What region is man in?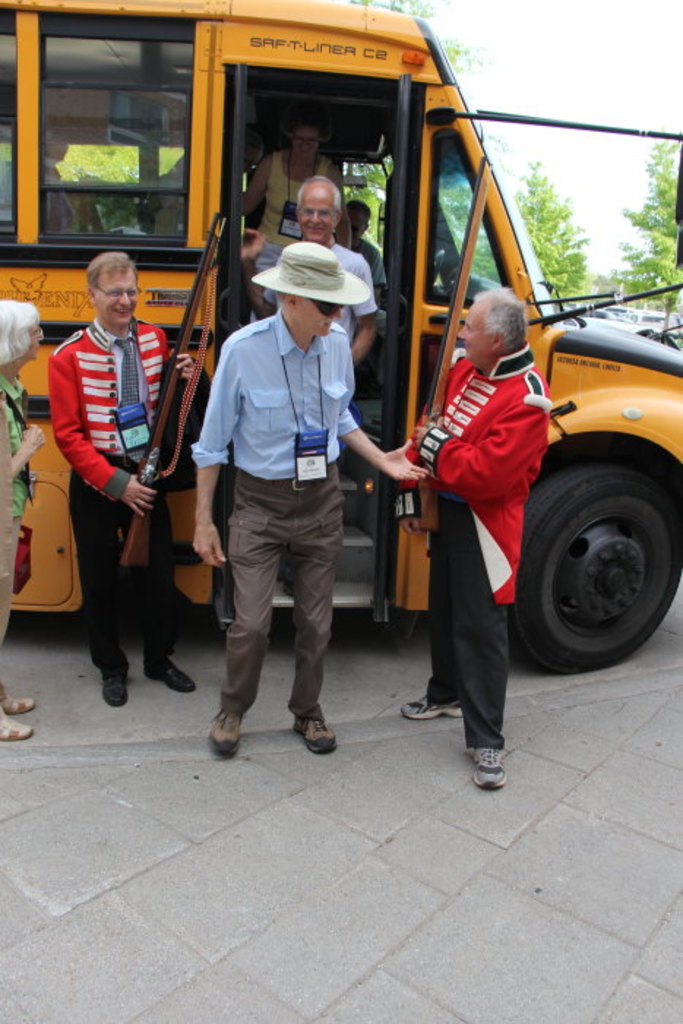
(50, 250, 196, 708).
